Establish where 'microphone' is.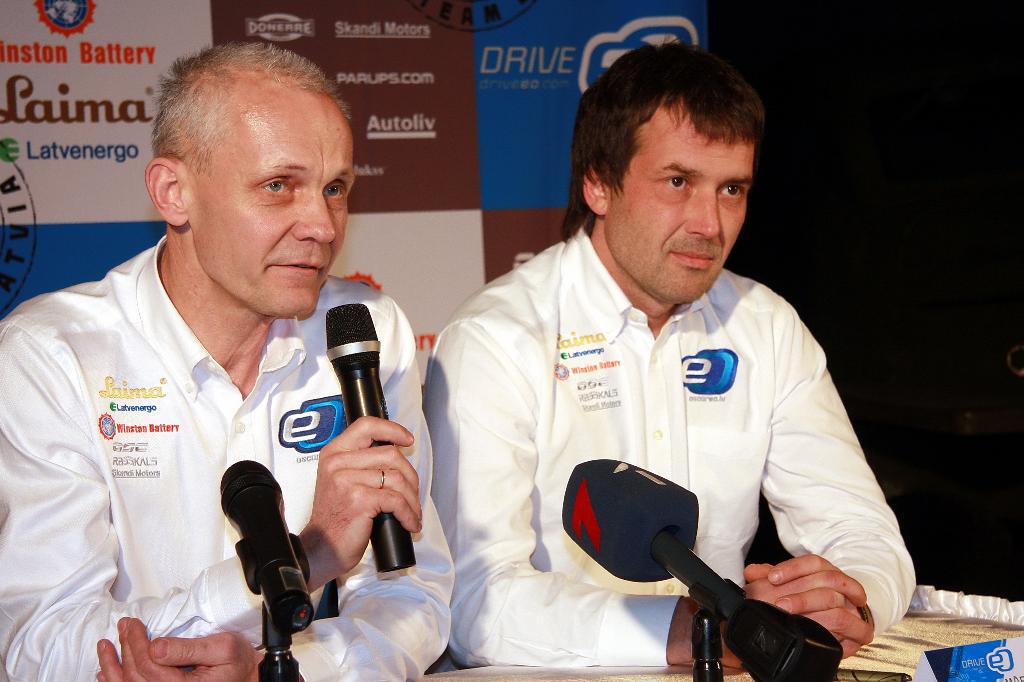
Established at (556, 457, 841, 681).
